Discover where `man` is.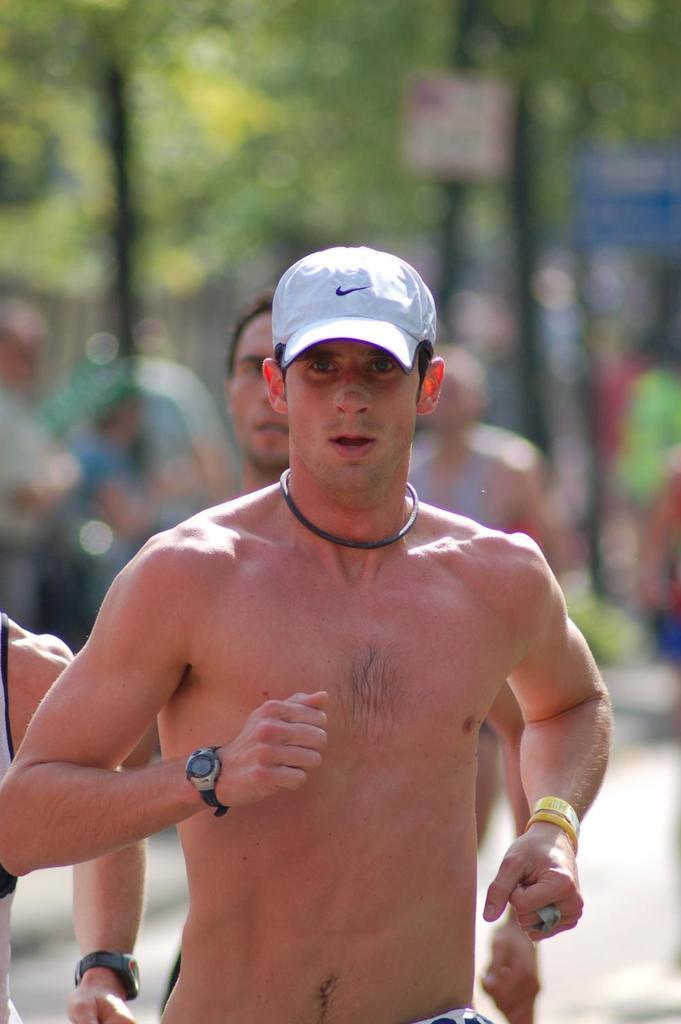
Discovered at l=54, t=300, r=545, b=1023.
